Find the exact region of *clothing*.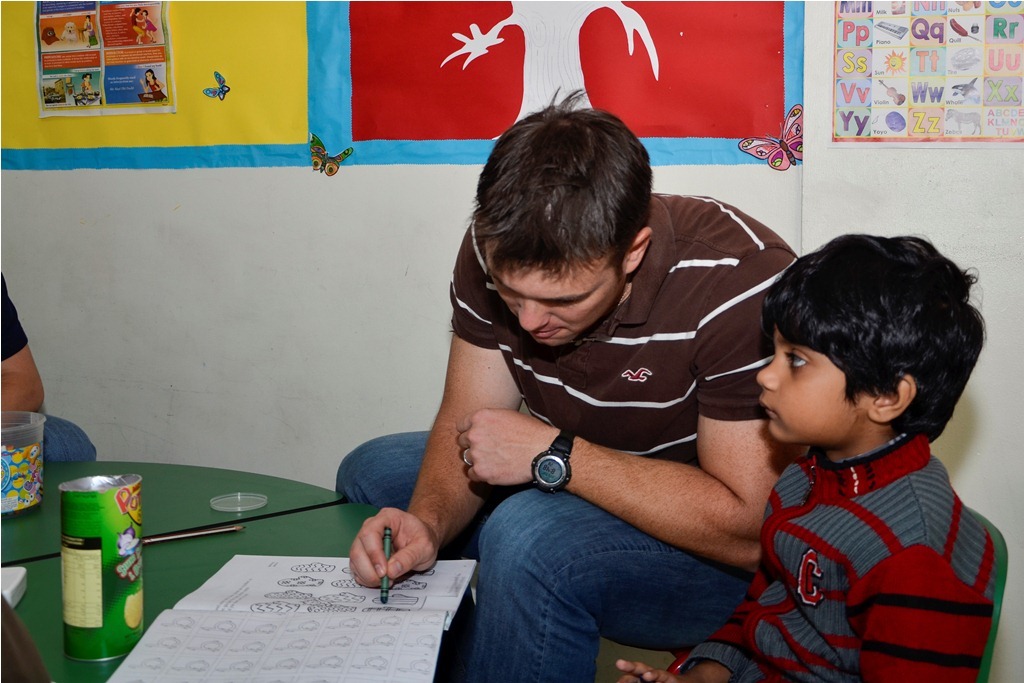
Exact region: [336, 185, 801, 682].
